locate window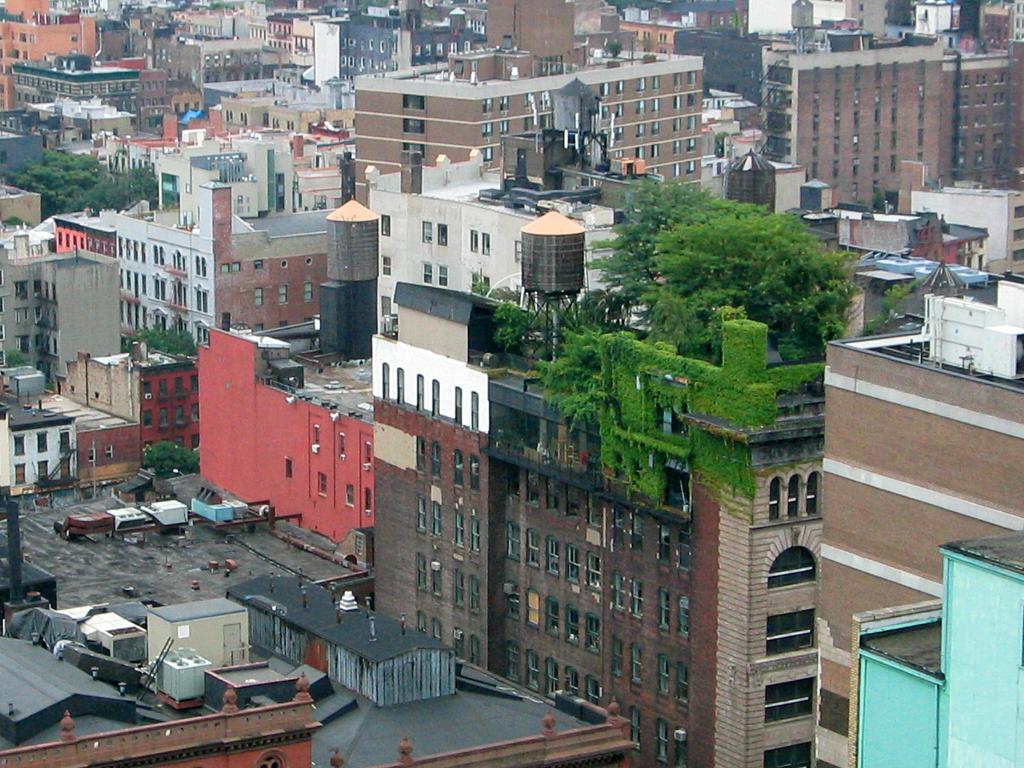
x1=253 y1=289 x2=263 y2=307
